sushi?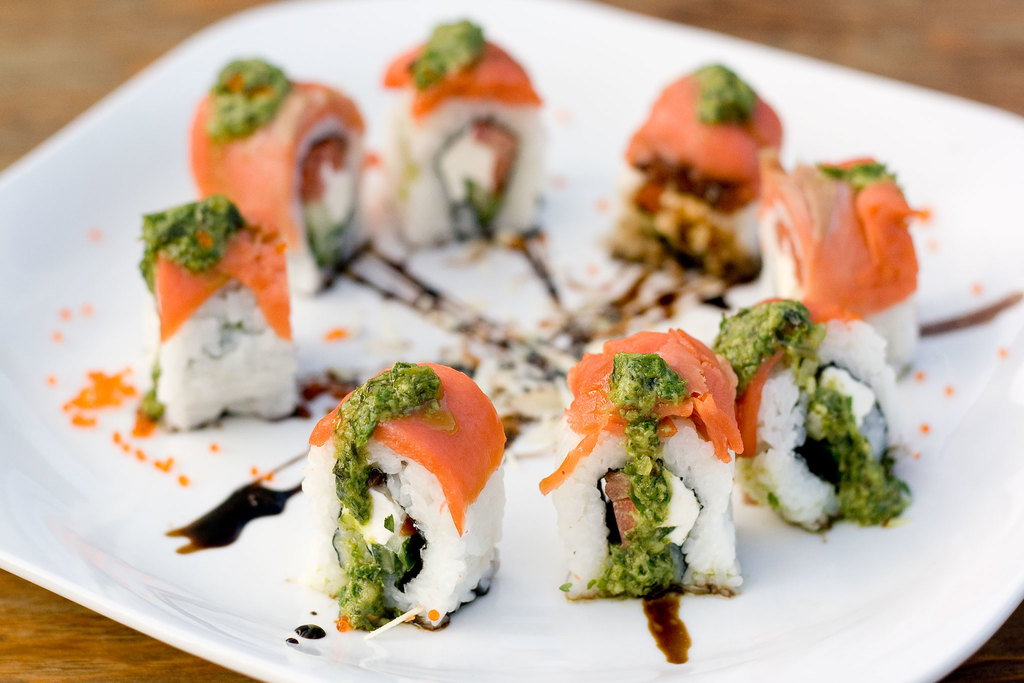
BBox(715, 293, 916, 541)
